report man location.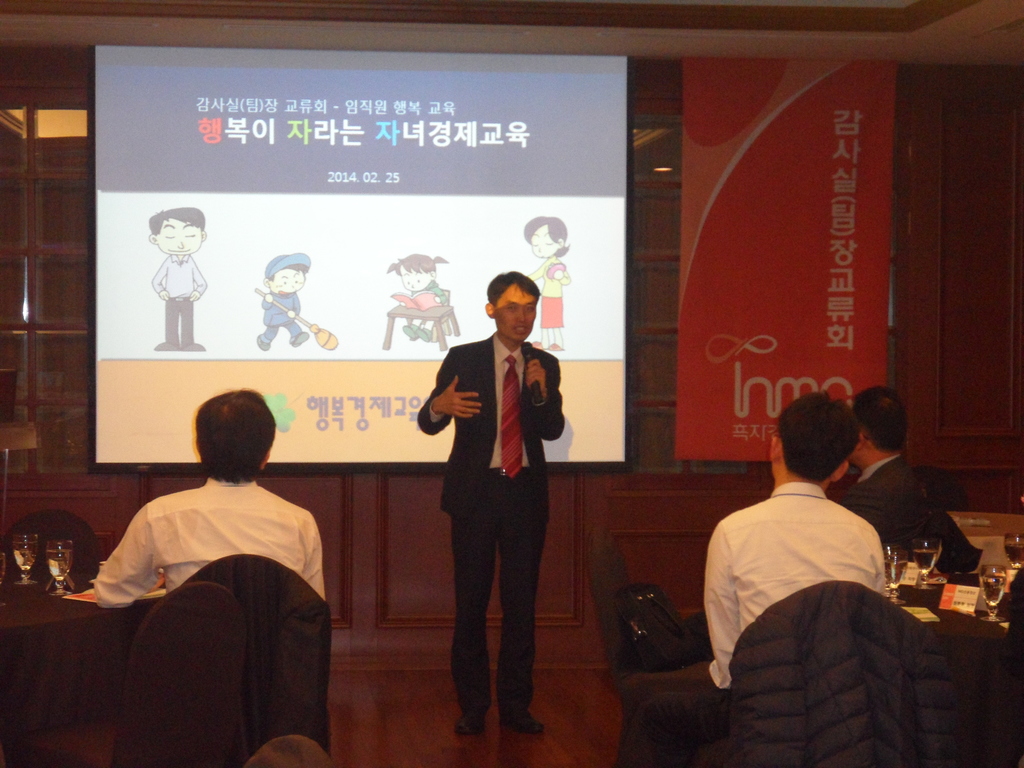
Report: locate(617, 392, 884, 767).
